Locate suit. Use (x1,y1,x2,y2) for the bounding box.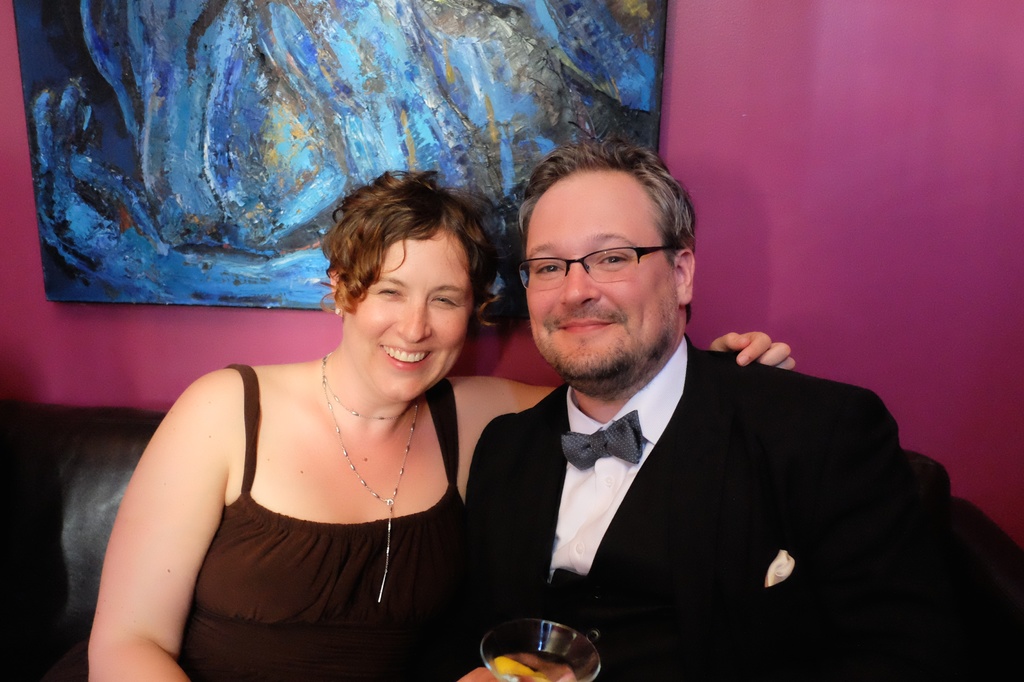
(467,340,902,681).
